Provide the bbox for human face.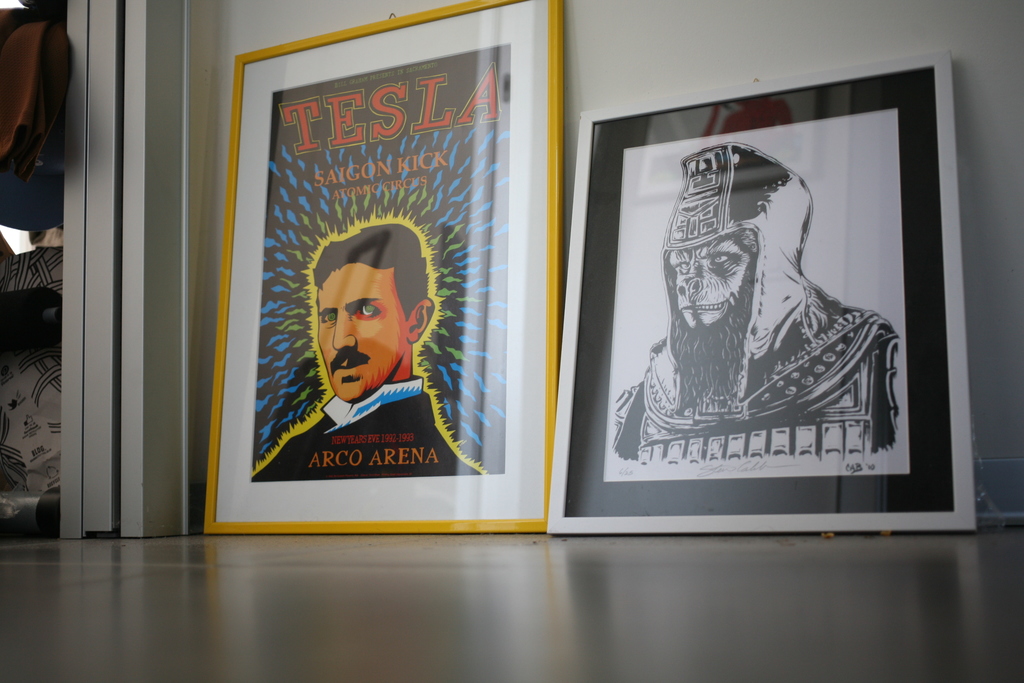
(314, 261, 401, 404).
